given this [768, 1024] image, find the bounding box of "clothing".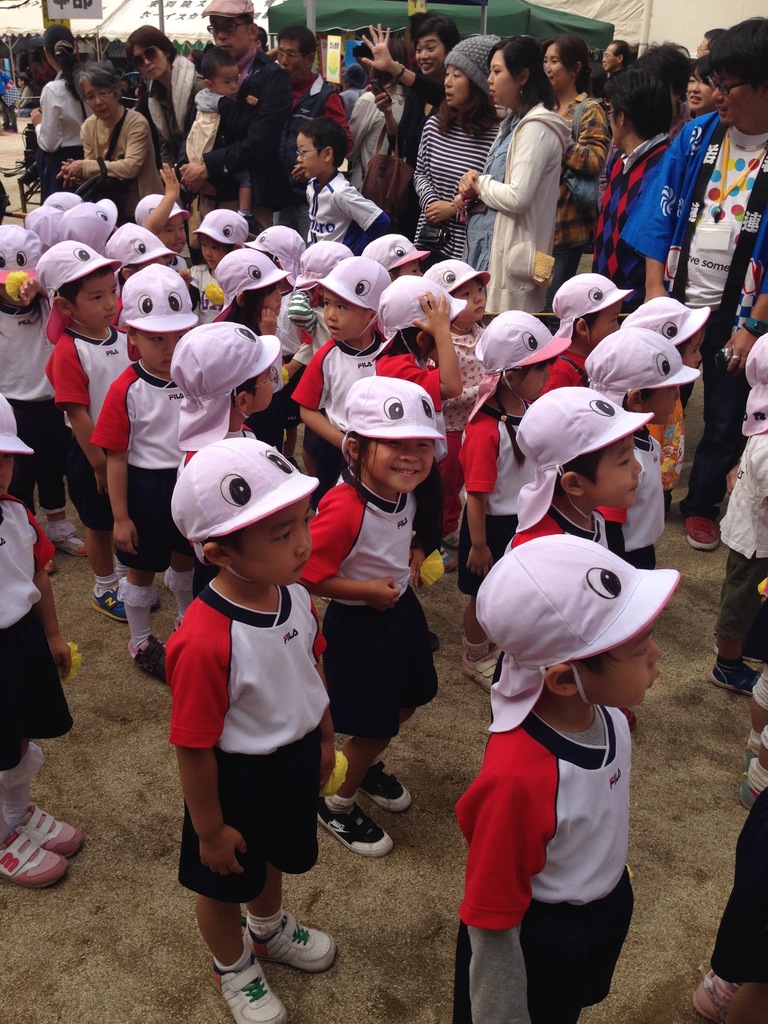
bbox=(301, 73, 360, 186).
